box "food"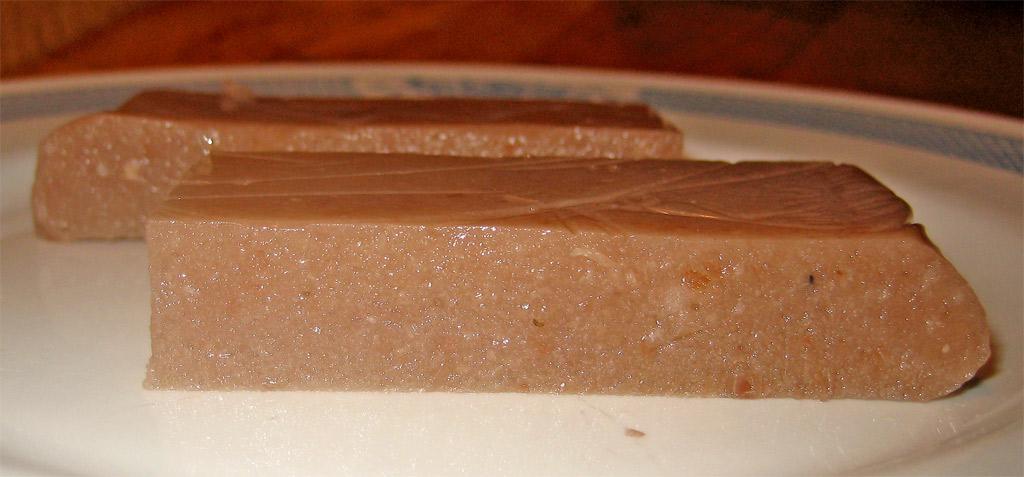
30:84:683:238
